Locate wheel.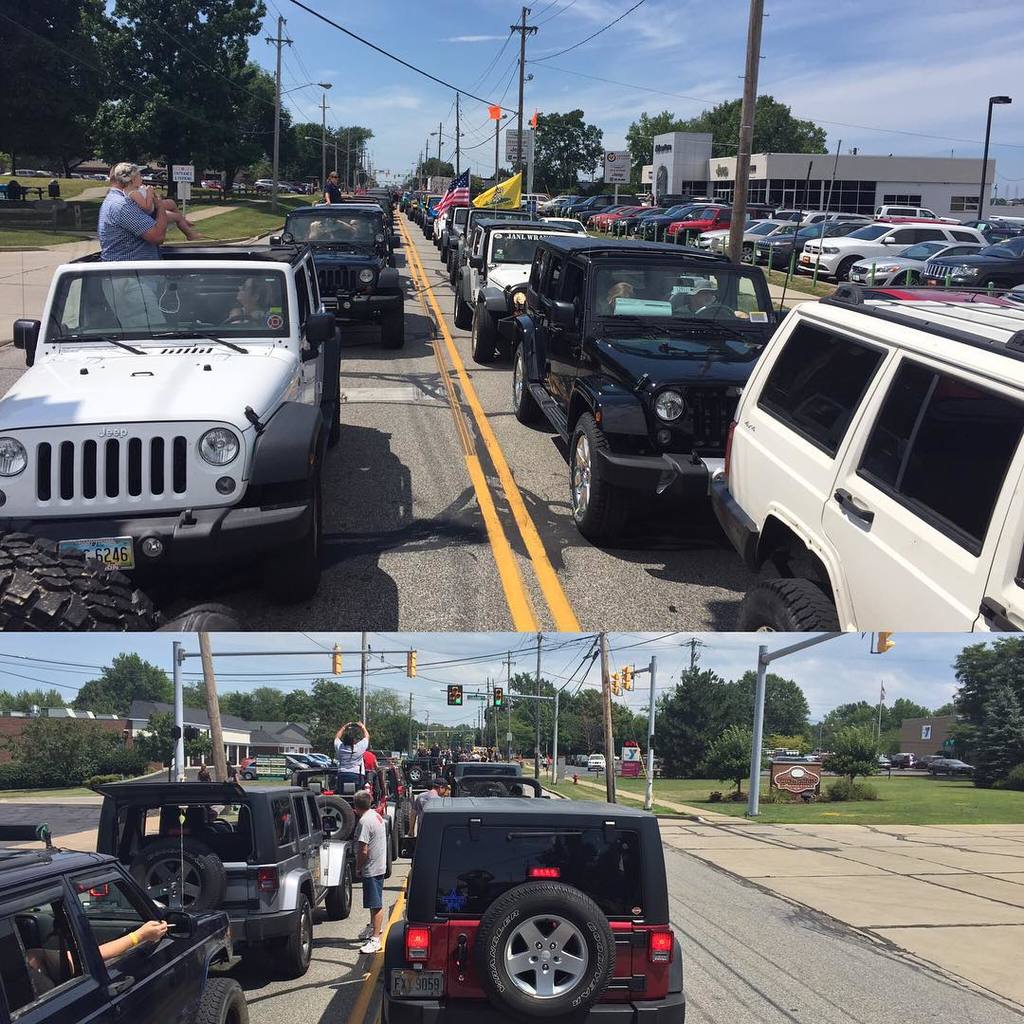
Bounding box: 740, 241, 752, 261.
